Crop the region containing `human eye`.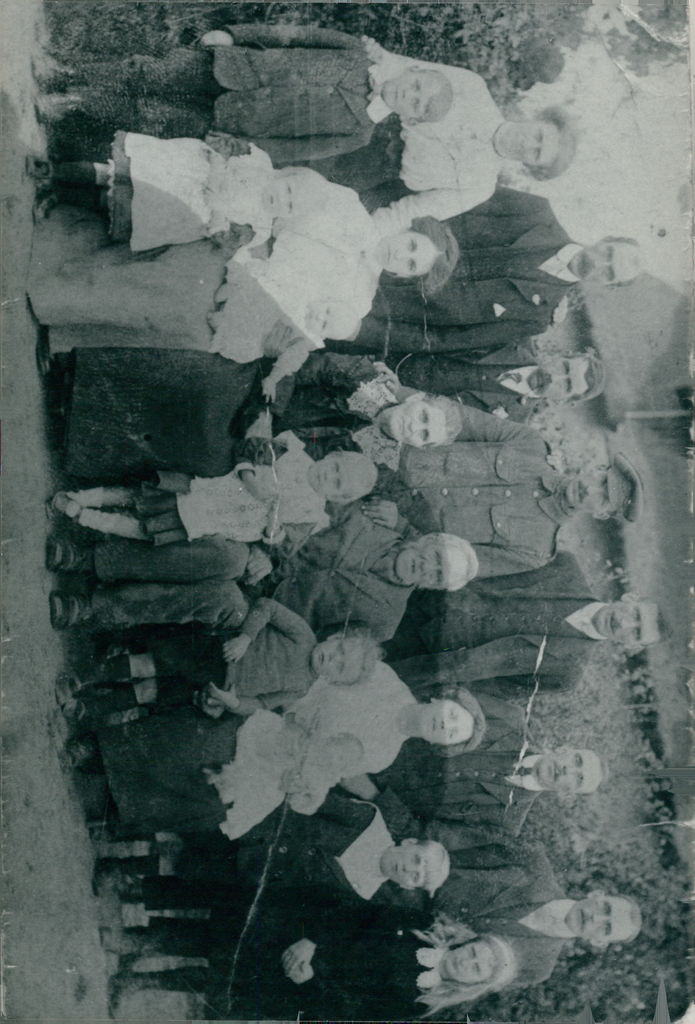
Crop region: 321/321/326/335.
